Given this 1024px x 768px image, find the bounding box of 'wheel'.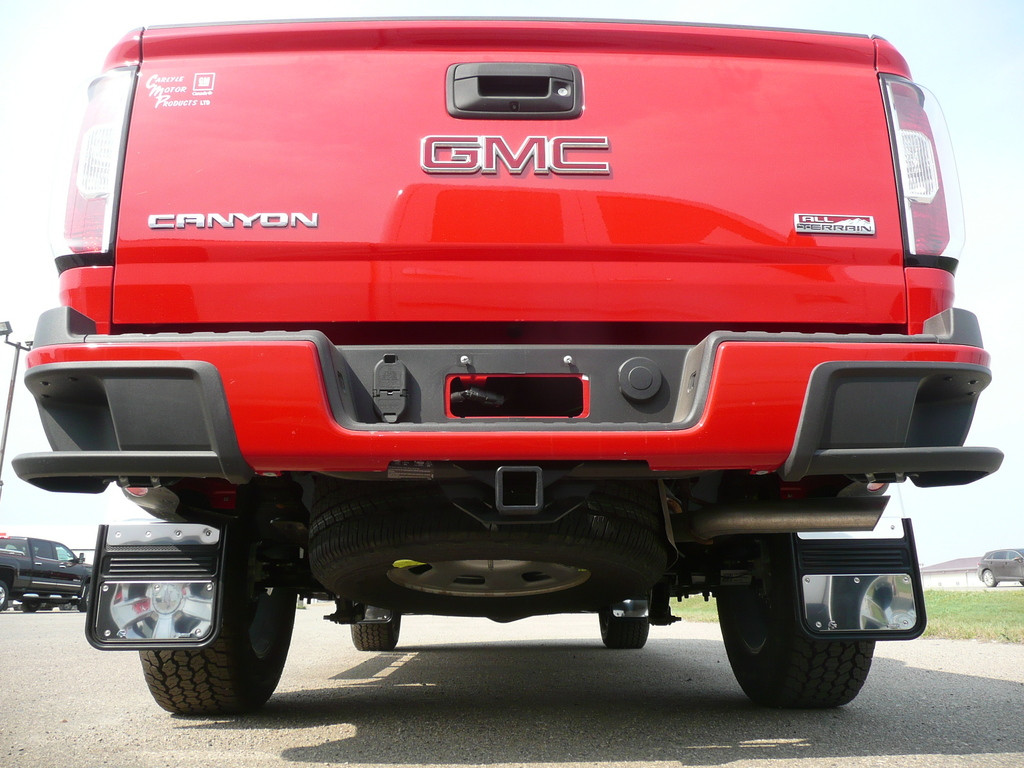
{"left": 349, "top": 611, "right": 399, "bottom": 650}.
